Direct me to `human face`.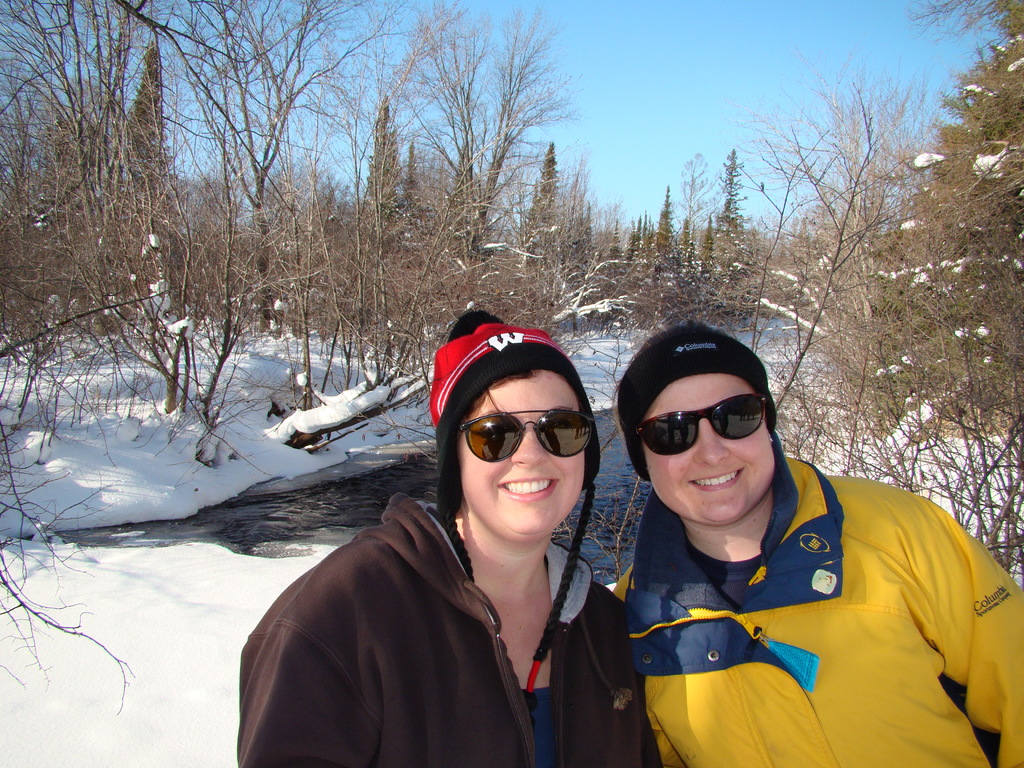
Direction: 456:371:586:537.
